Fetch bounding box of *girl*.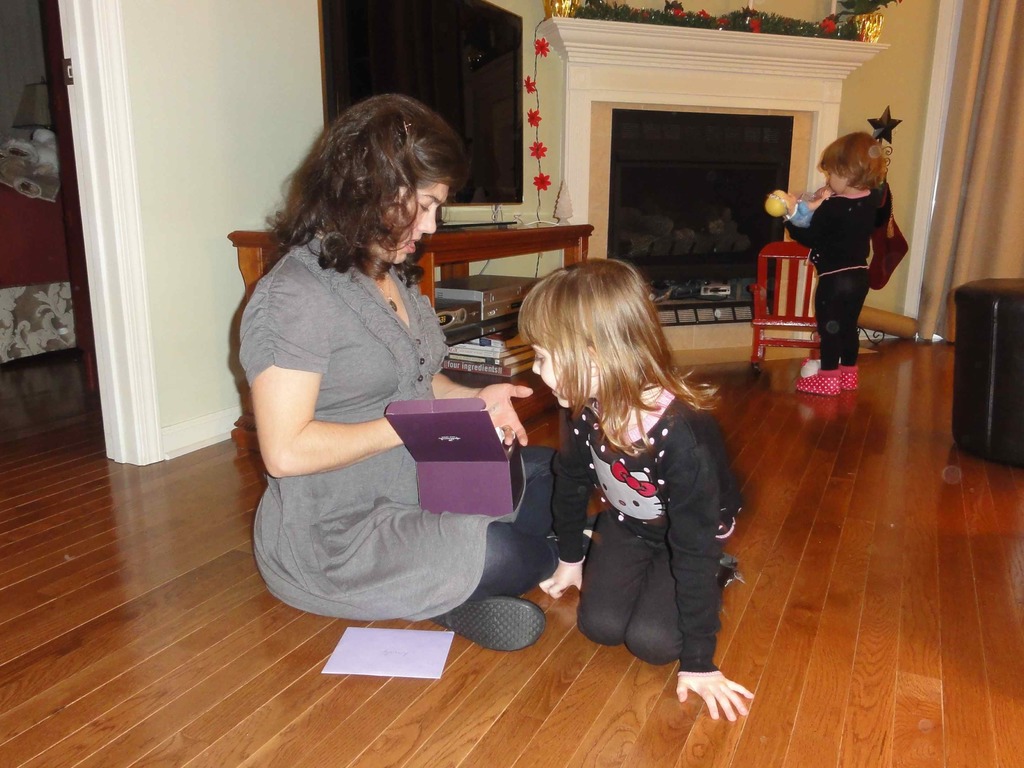
Bbox: region(515, 253, 755, 715).
